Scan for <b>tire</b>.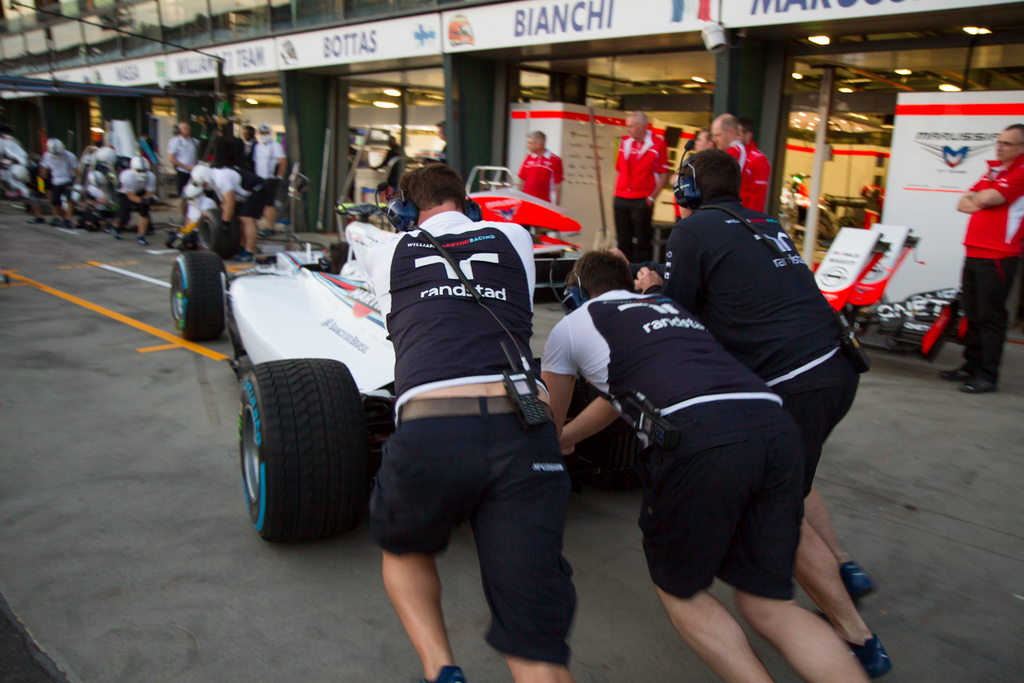
Scan result: <box>808,214,831,234</box>.
